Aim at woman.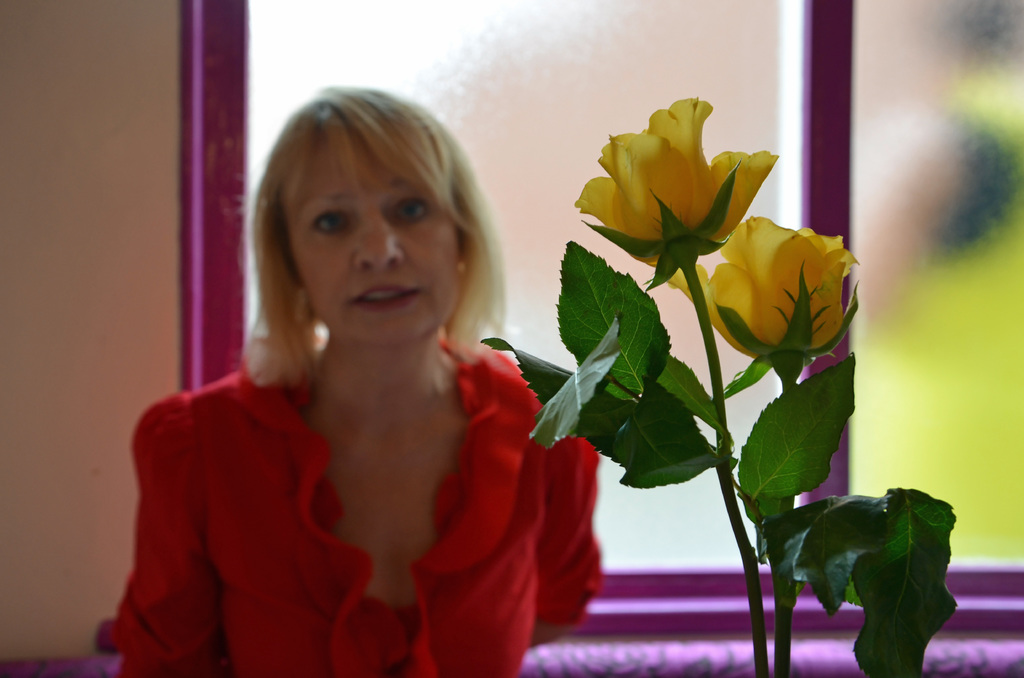
Aimed at [left=114, top=83, right=601, bottom=677].
